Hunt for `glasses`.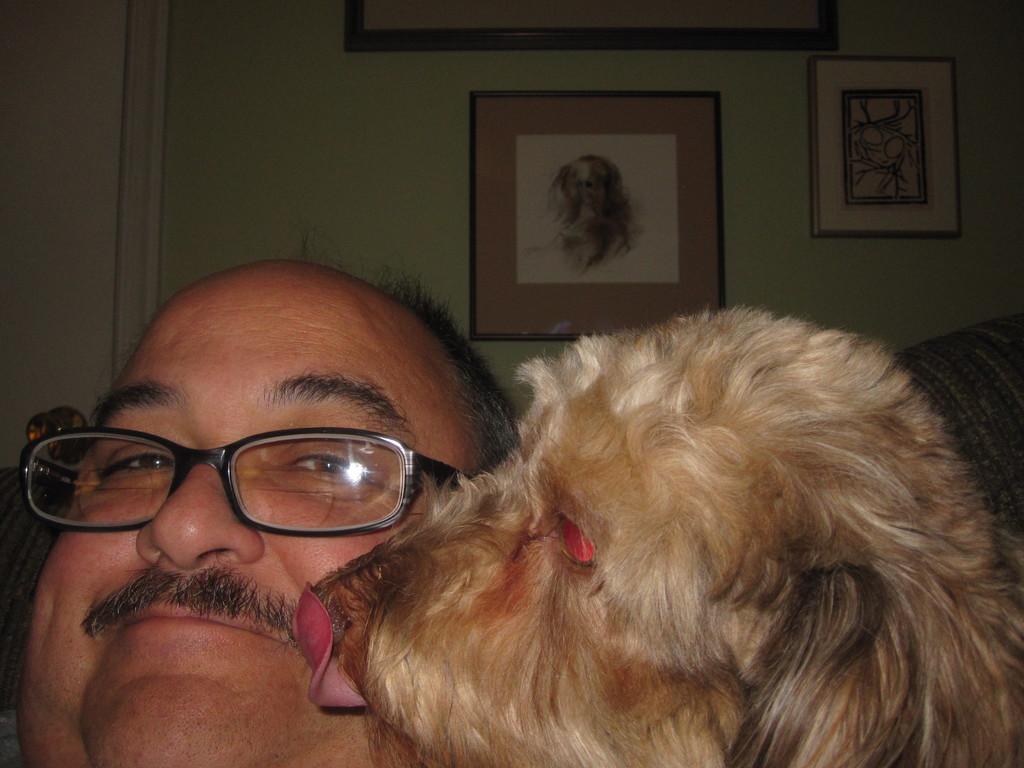
Hunted down at <box>26,422,447,554</box>.
